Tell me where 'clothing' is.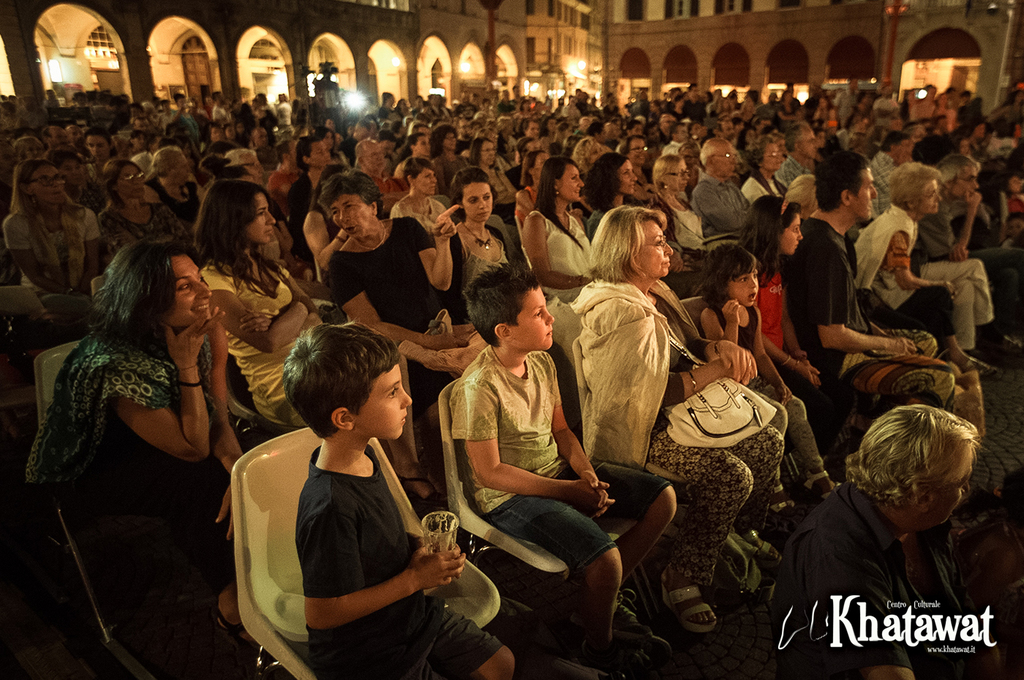
'clothing' is at rect(705, 299, 827, 476).
